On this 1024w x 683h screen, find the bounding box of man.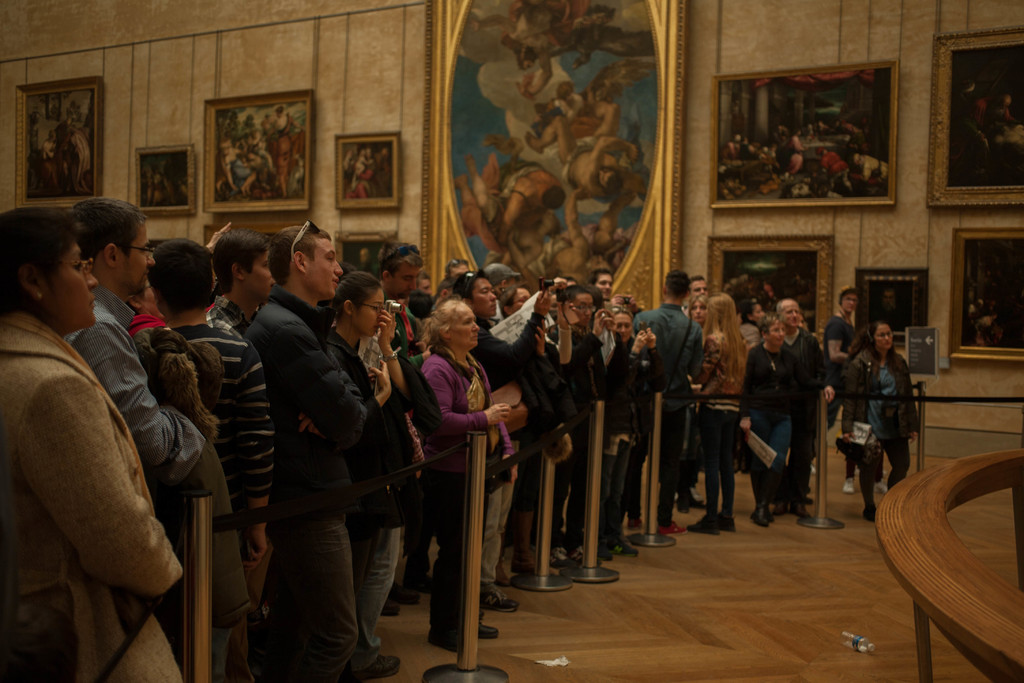
Bounding box: [500,158,569,242].
